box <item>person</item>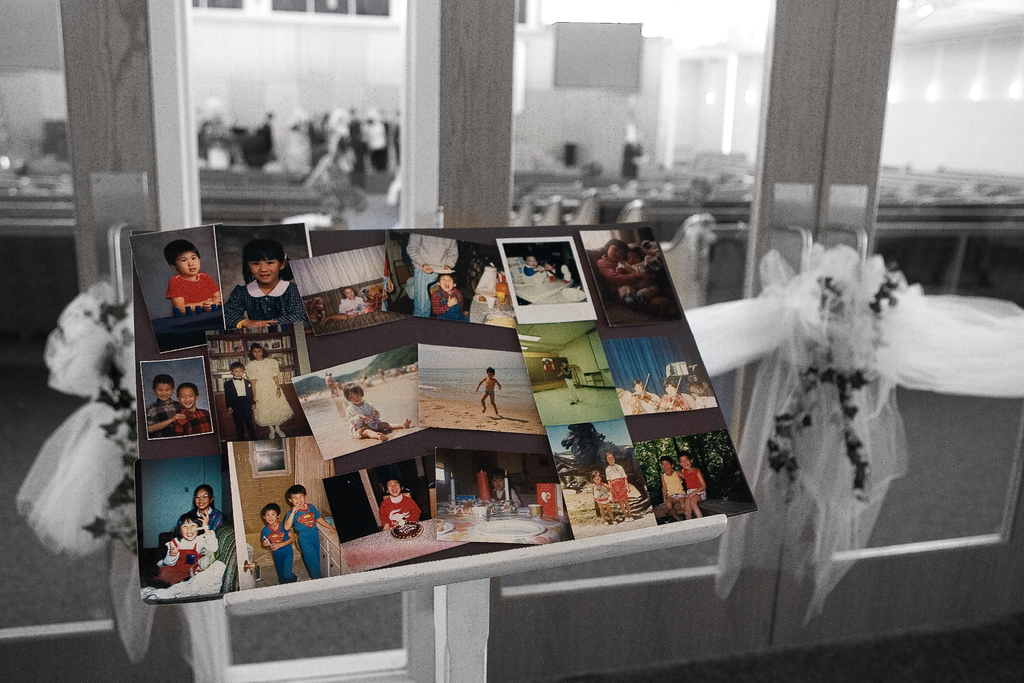
BBox(374, 482, 427, 527)
